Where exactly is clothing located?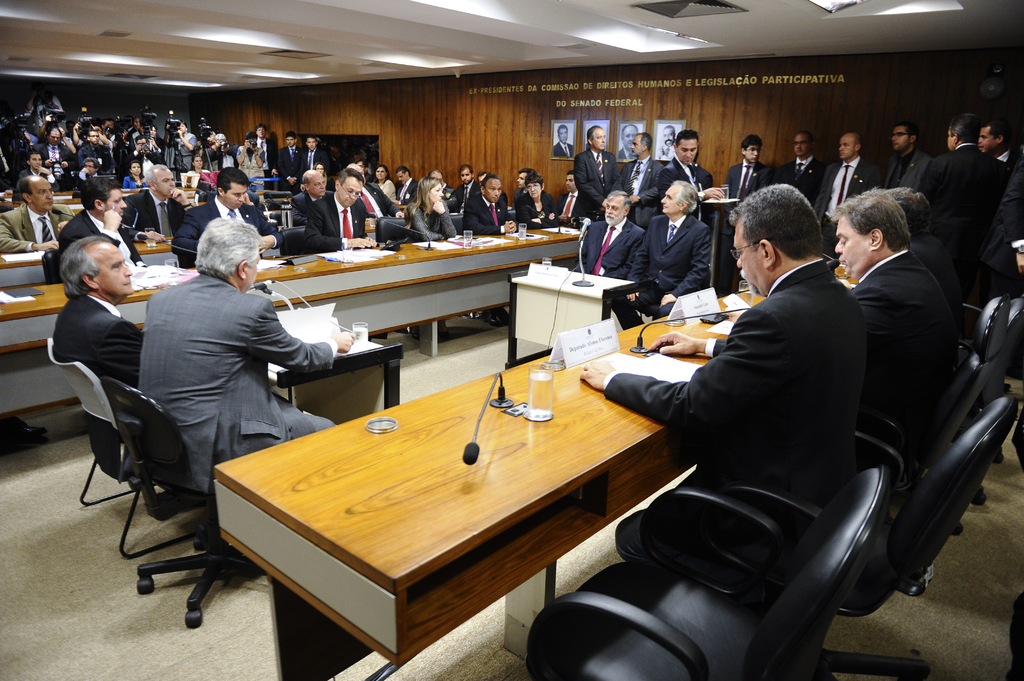
Its bounding box is select_region(140, 273, 337, 493).
